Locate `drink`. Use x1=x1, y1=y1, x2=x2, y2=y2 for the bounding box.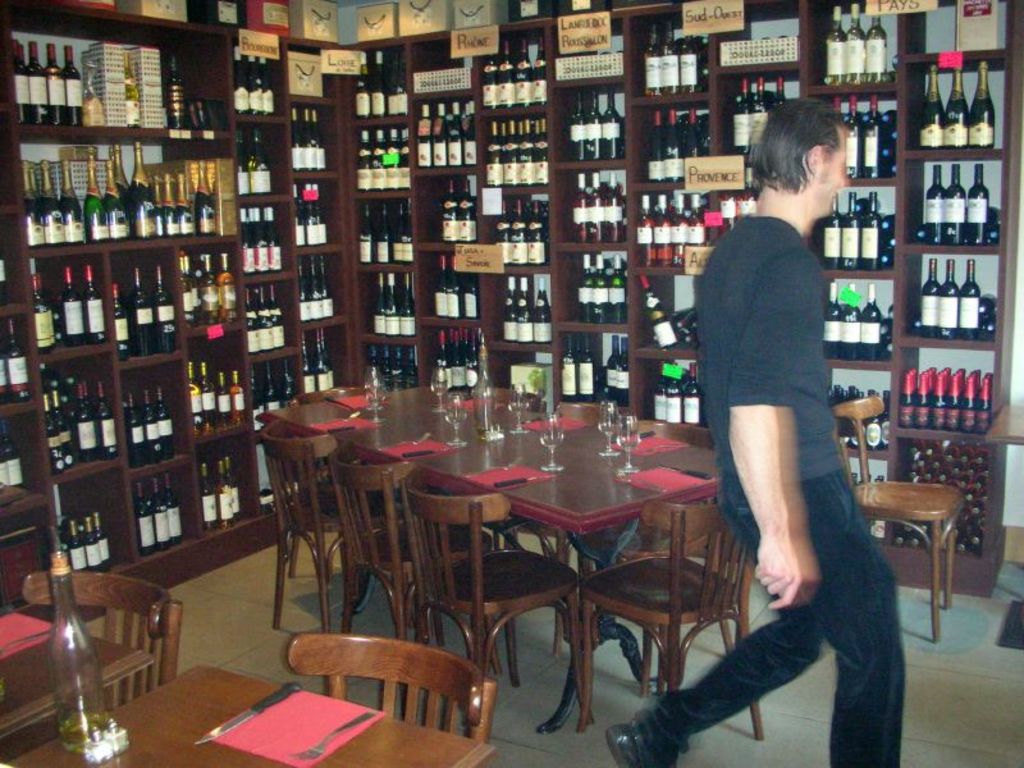
x1=92, y1=512, x2=114, y2=563.
